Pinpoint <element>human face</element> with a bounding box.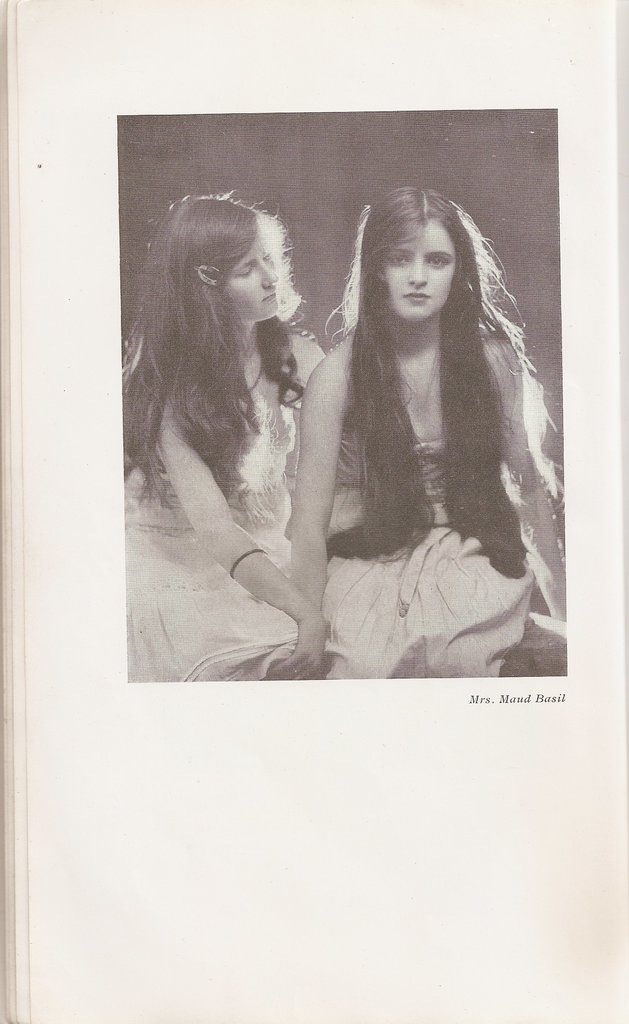
x1=385 y1=223 x2=457 y2=324.
